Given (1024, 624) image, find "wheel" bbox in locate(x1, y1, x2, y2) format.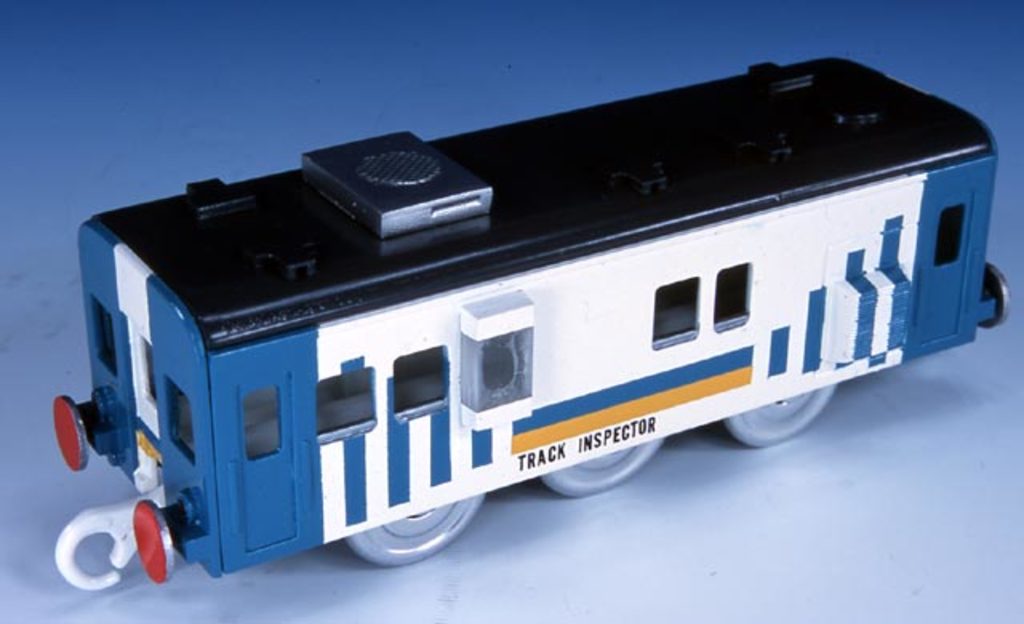
locate(528, 427, 666, 499).
